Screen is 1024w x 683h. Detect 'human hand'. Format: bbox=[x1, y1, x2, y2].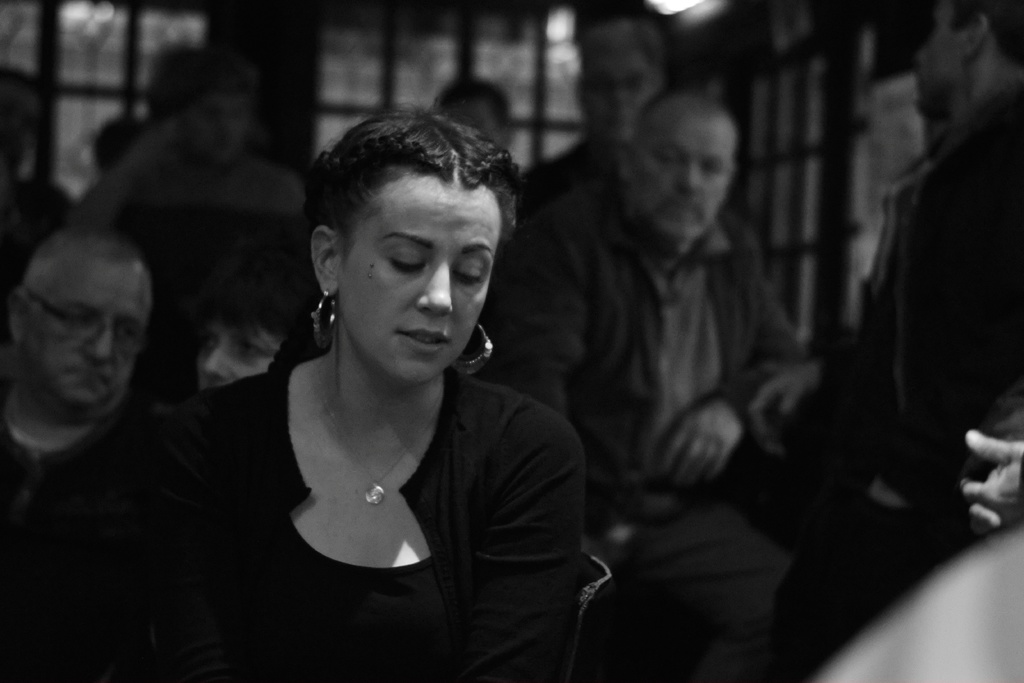
bbox=[660, 402, 741, 502].
